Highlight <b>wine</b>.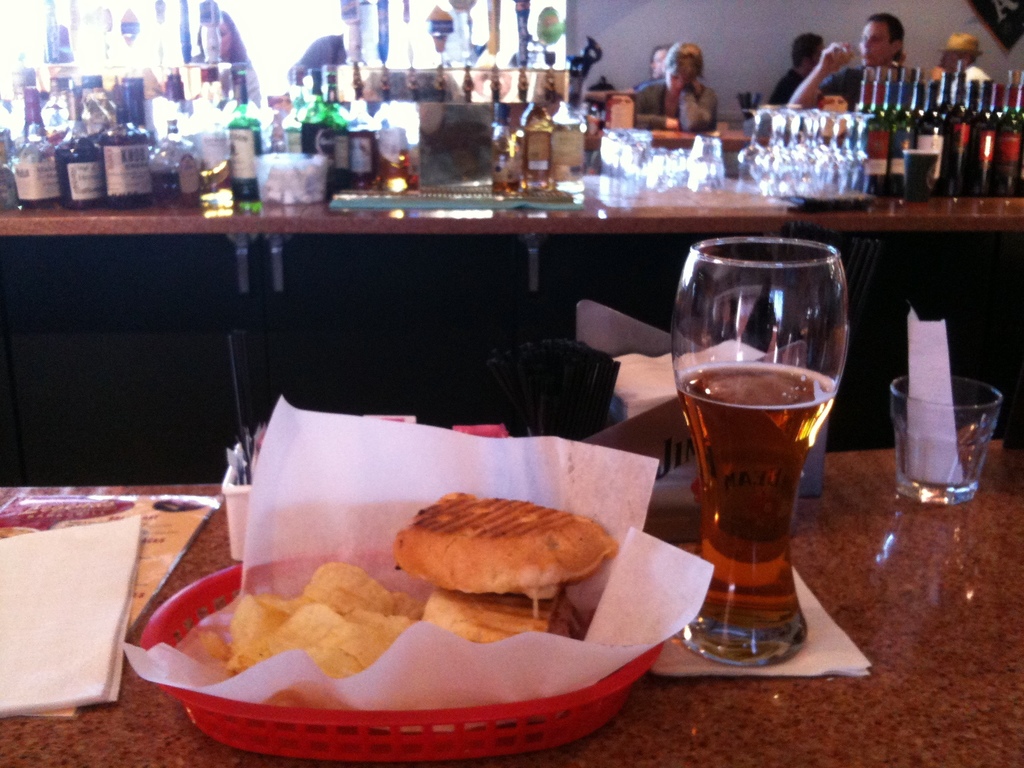
Highlighted region: <bbox>622, 216, 835, 657</bbox>.
